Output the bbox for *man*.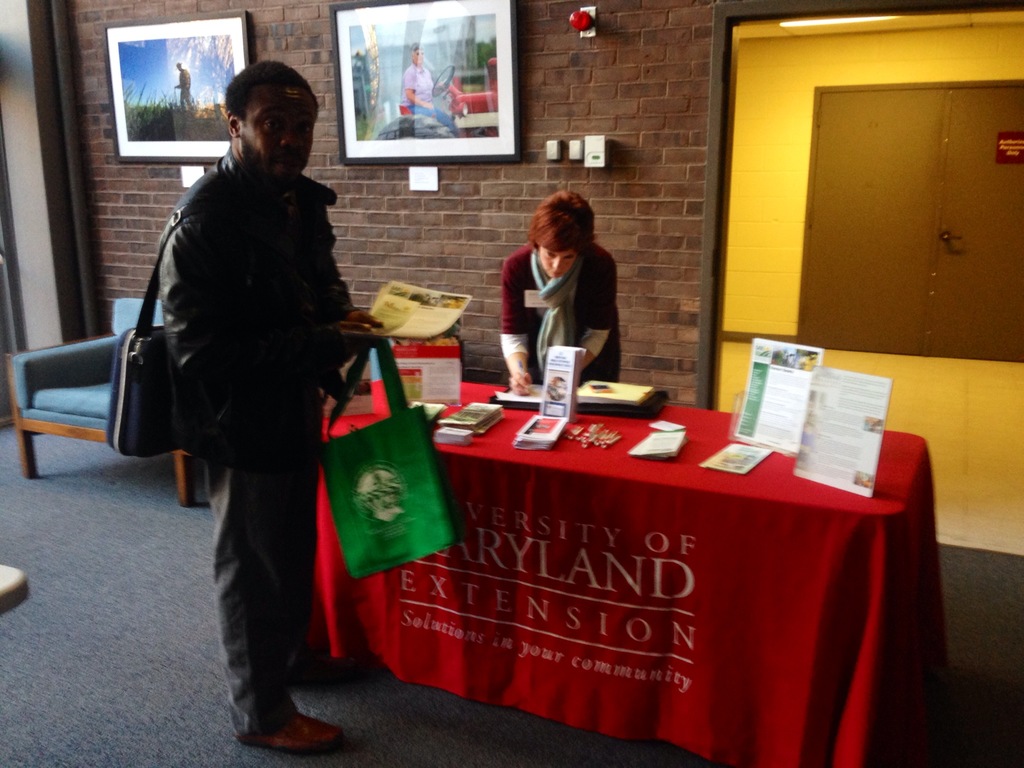
<region>124, 60, 381, 722</region>.
